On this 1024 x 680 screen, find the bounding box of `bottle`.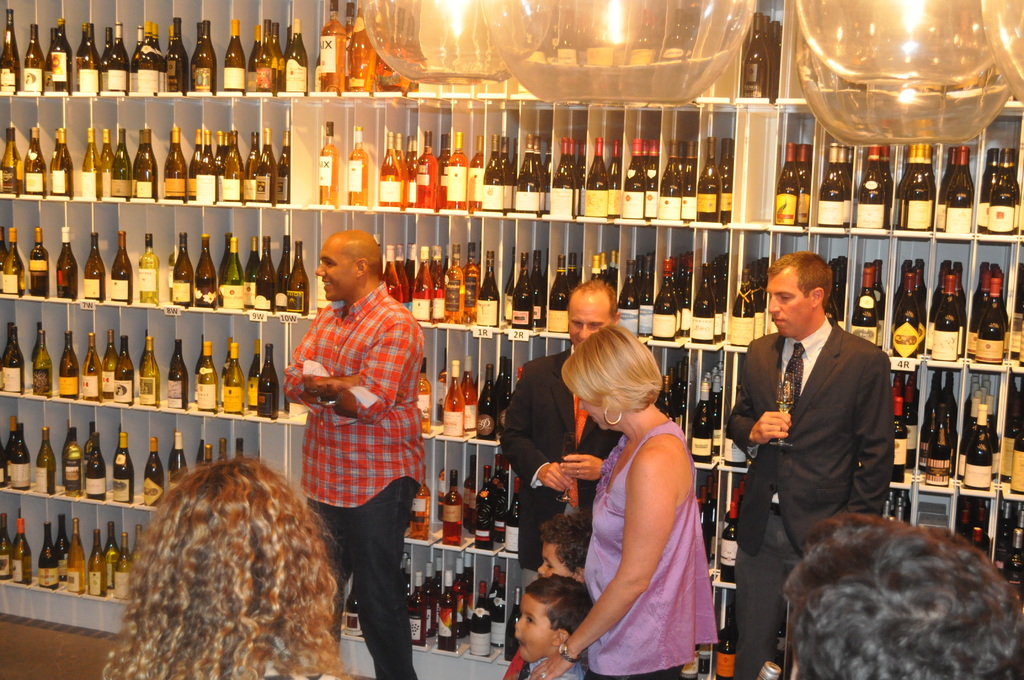
Bounding box: bbox(99, 318, 131, 400).
